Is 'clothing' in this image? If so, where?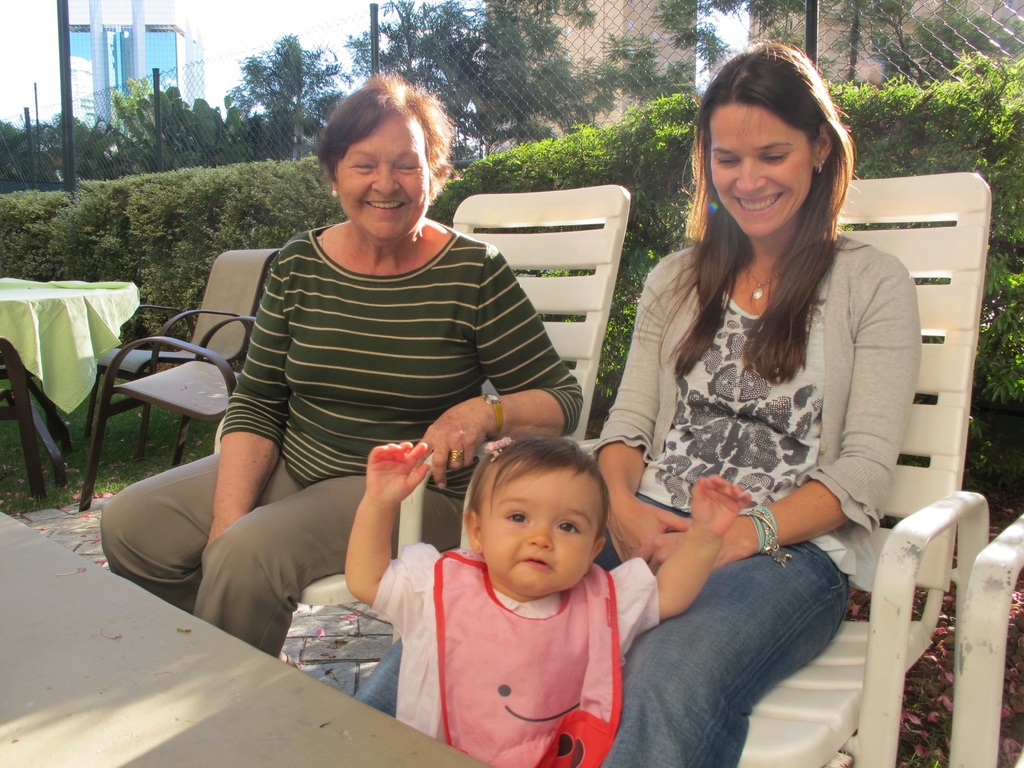
Yes, at {"x1": 598, "y1": 538, "x2": 854, "y2": 767}.
